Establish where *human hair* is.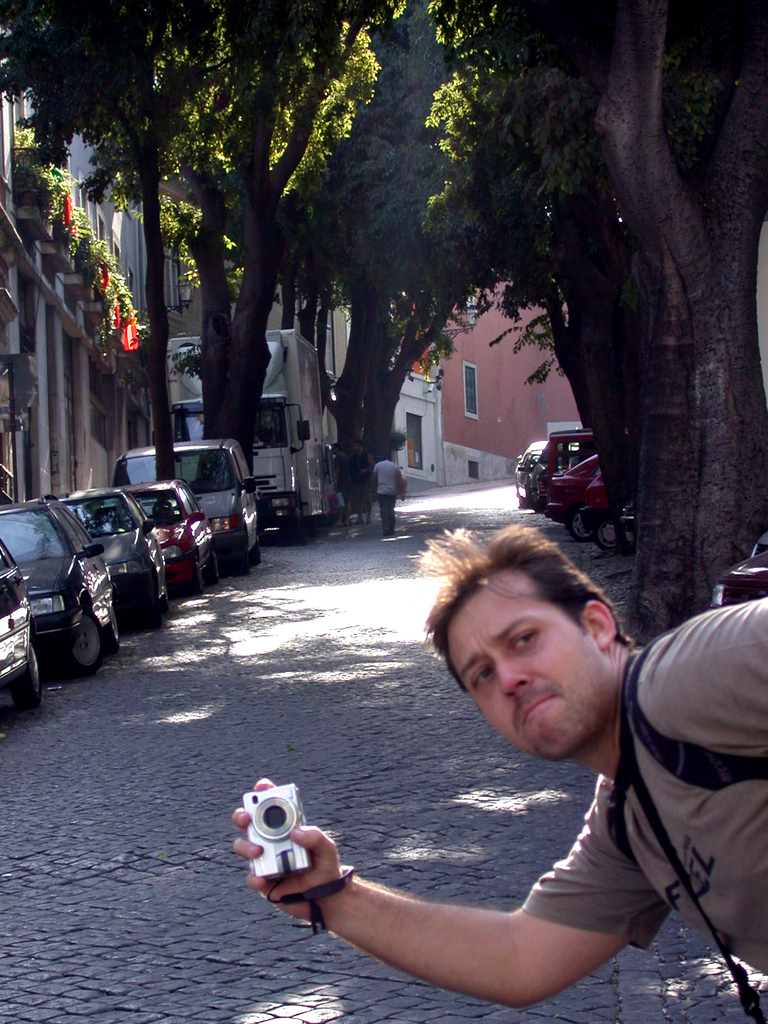
Established at [x1=415, y1=545, x2=644, y2=705].
